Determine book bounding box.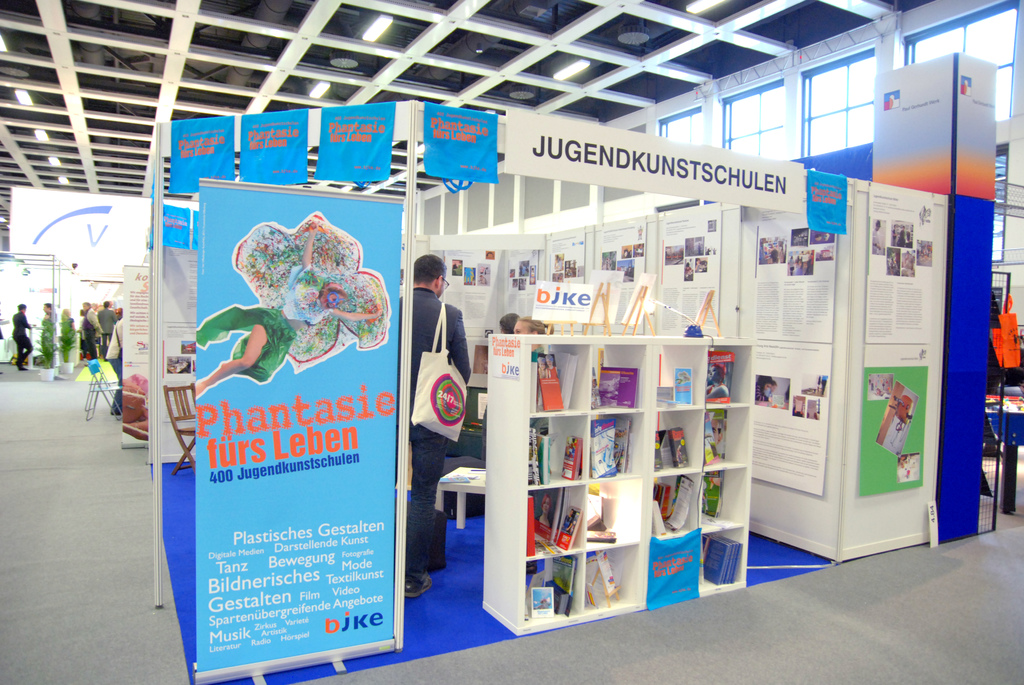
Determined: (552, 502, 587, 553).
